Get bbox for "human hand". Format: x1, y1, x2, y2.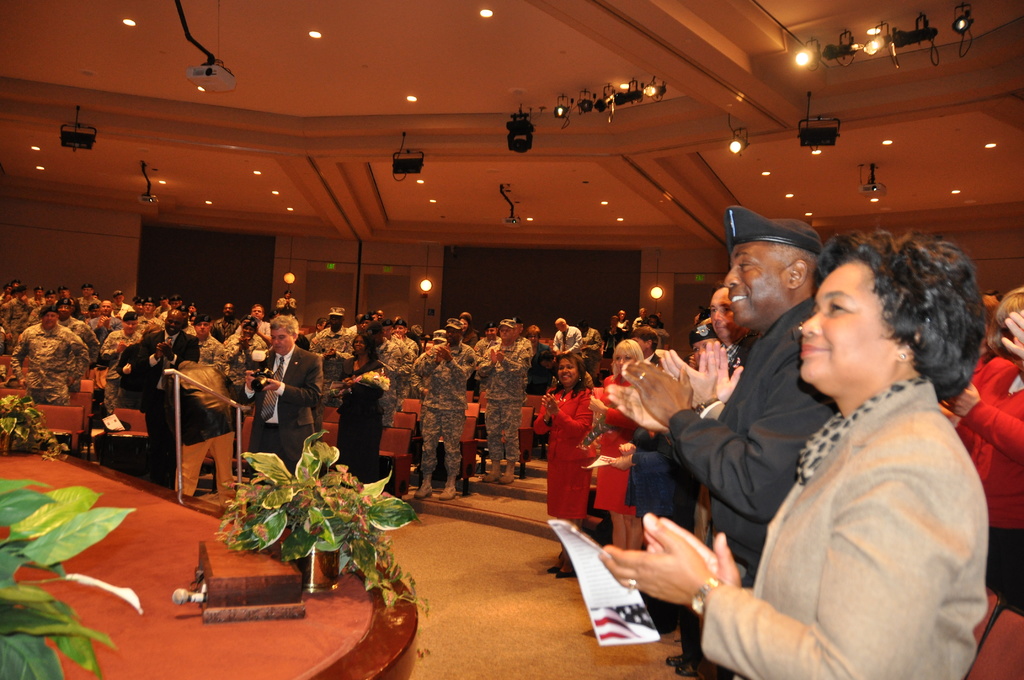
555, 349, 561, 357.
